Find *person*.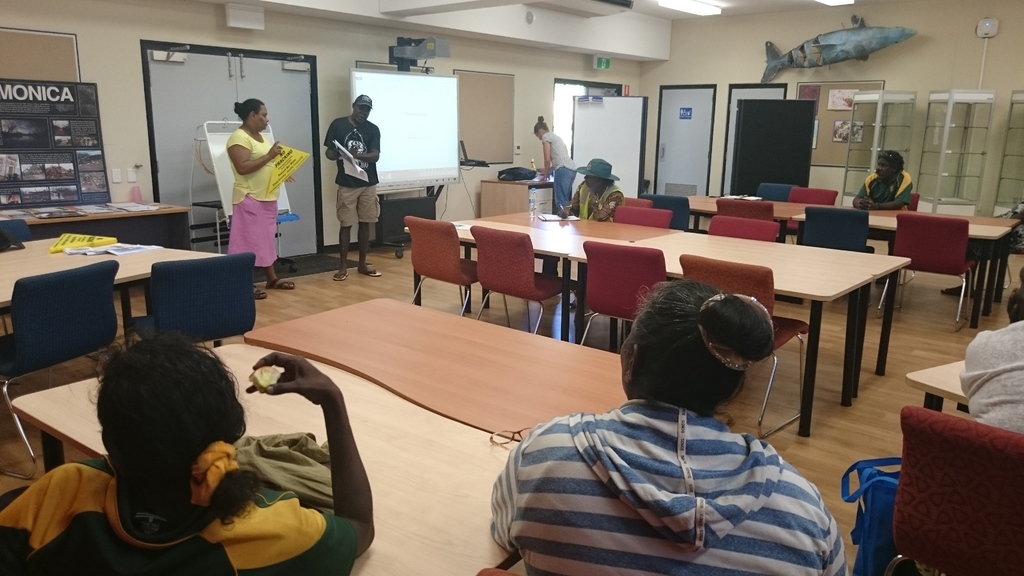
bbox=[851, 149, 909, 216].
